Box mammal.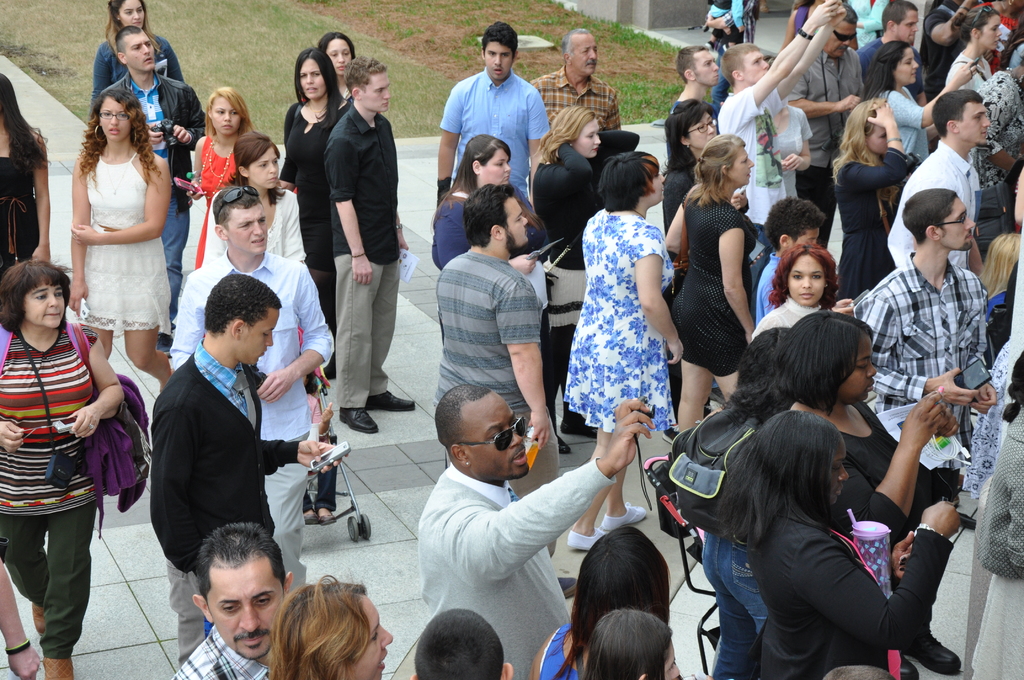
{"left": 92, "top": 19, "right": 216, "bottom": 348}.
